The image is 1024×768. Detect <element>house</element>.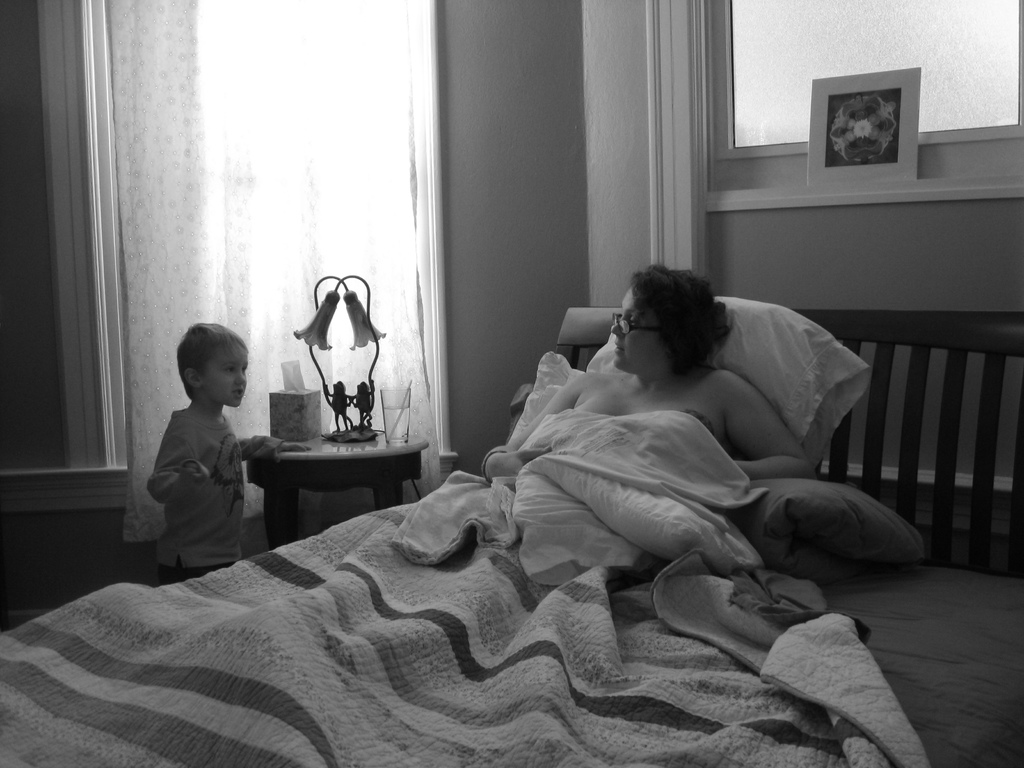
Detection: bbox=[0, 0, 1023, 718].
